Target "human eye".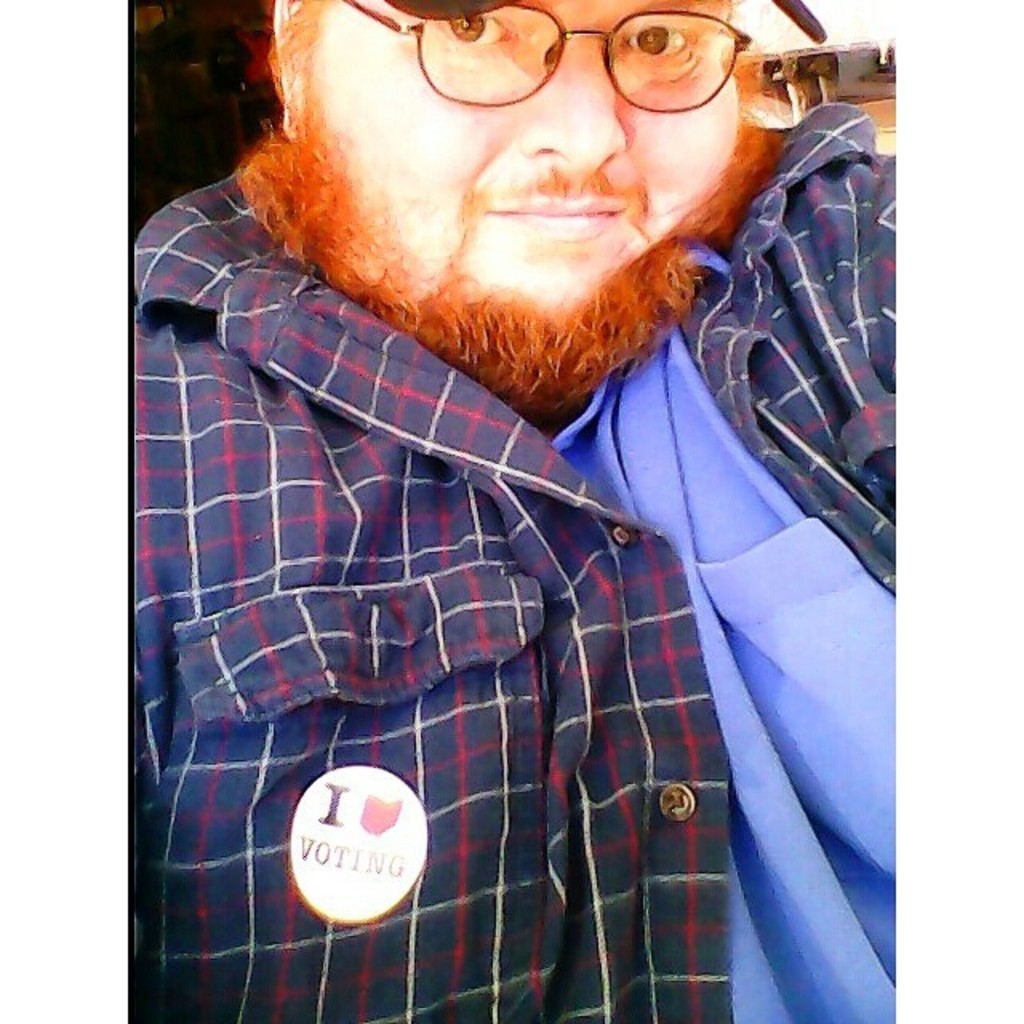
Target region: (627,21,701,62).
